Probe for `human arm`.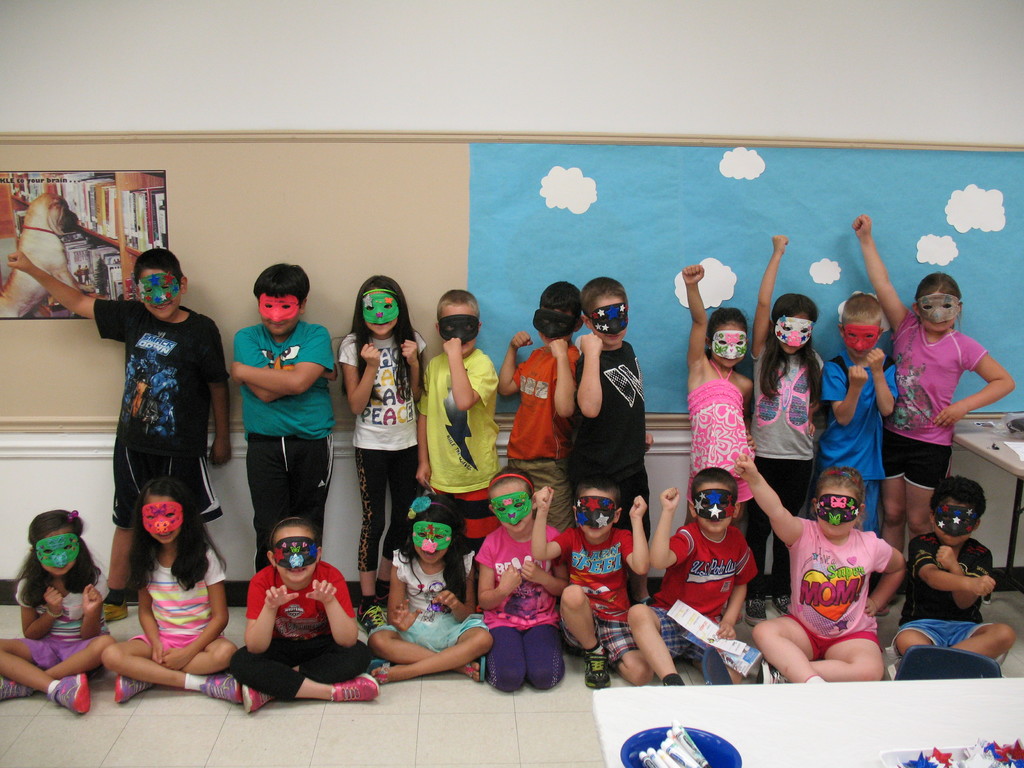
Probe result: l=443, t=339, r=501, b=413.
